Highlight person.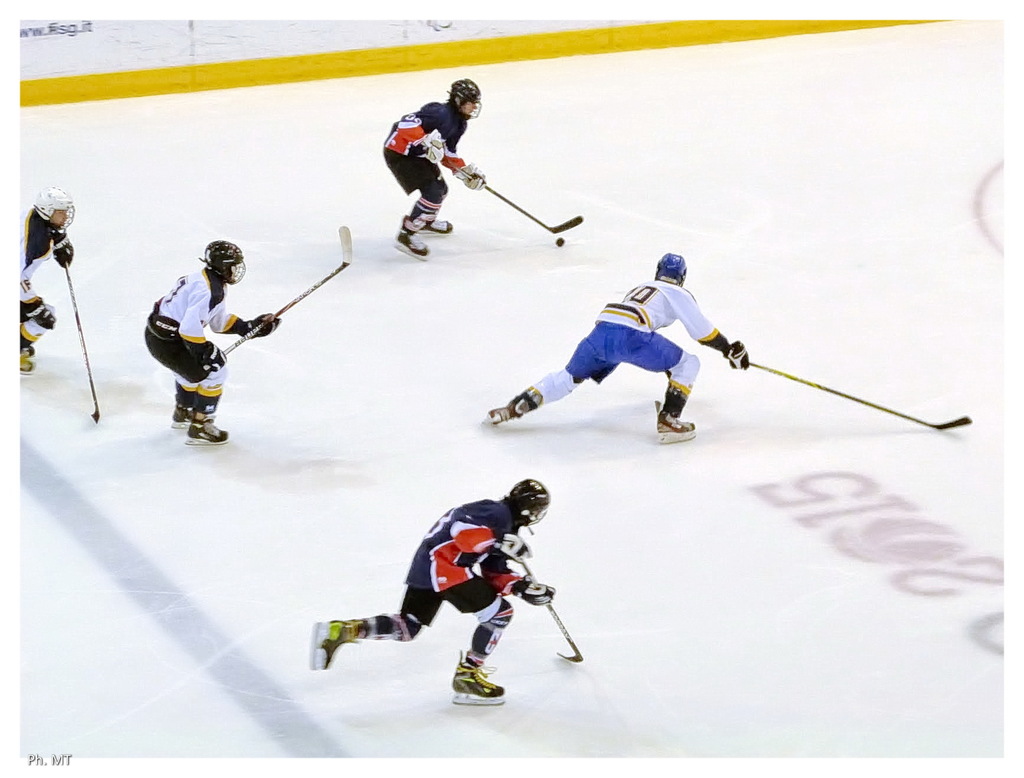
Highlighted region: x1=310 y1=480 x2=552 y2=704.
